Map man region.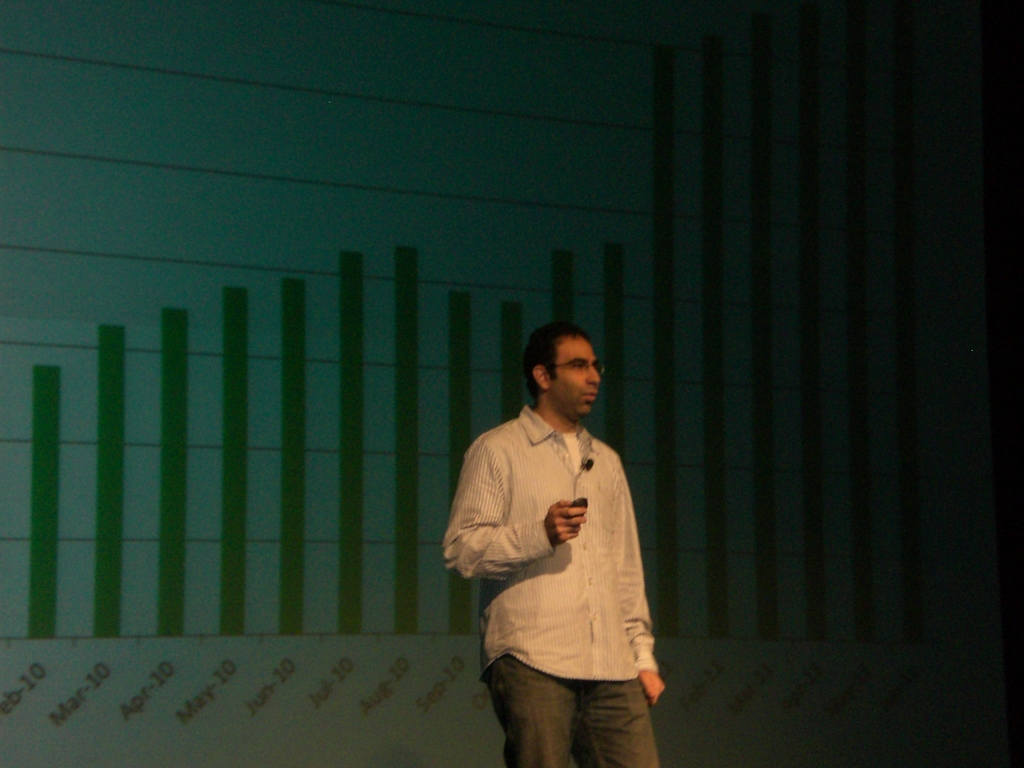
Mapped to x1=458, y1=303, x2=678, y2=767.
